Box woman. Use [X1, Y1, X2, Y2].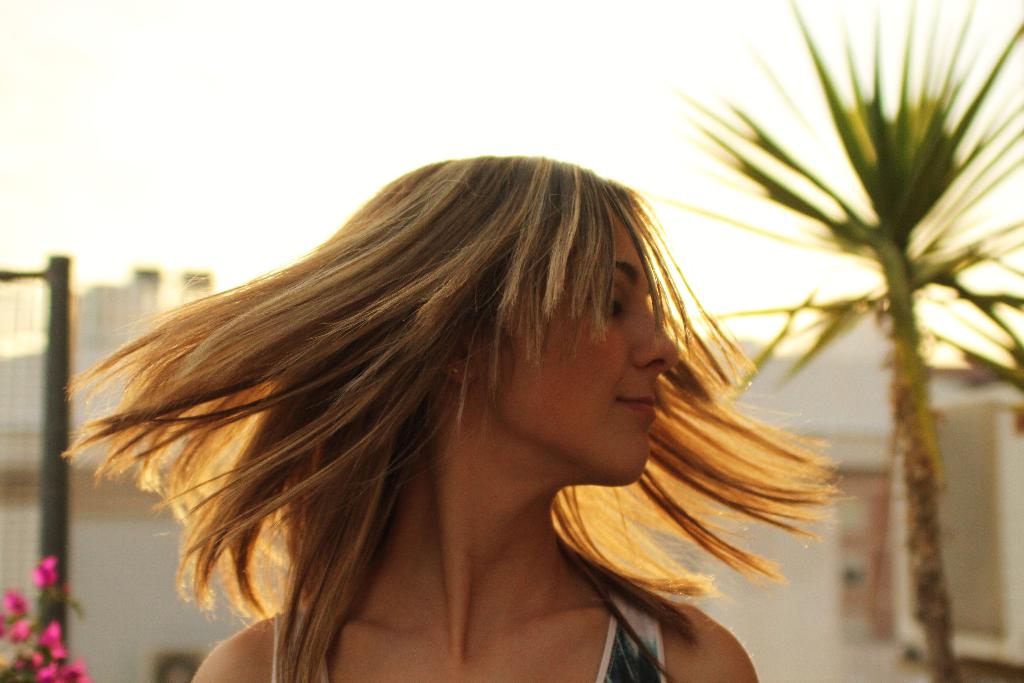
[79, 132, 845, 674].
